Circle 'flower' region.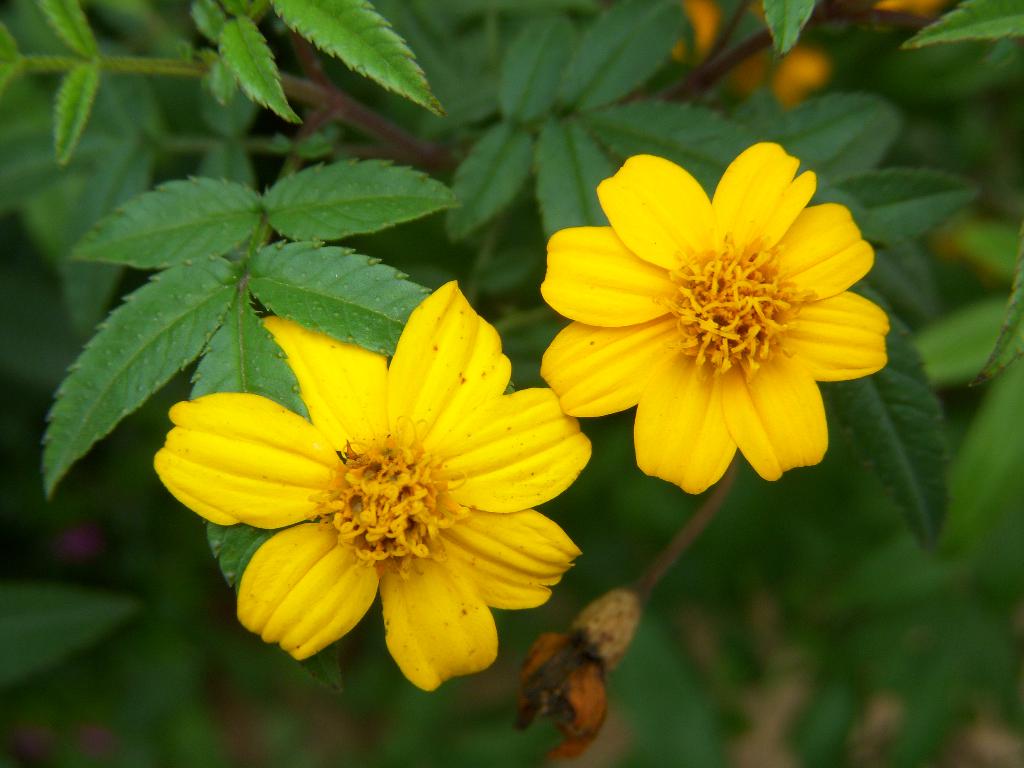
Region: {"left": 149, "top": 278, "right": 595, "bottom": 696}.
